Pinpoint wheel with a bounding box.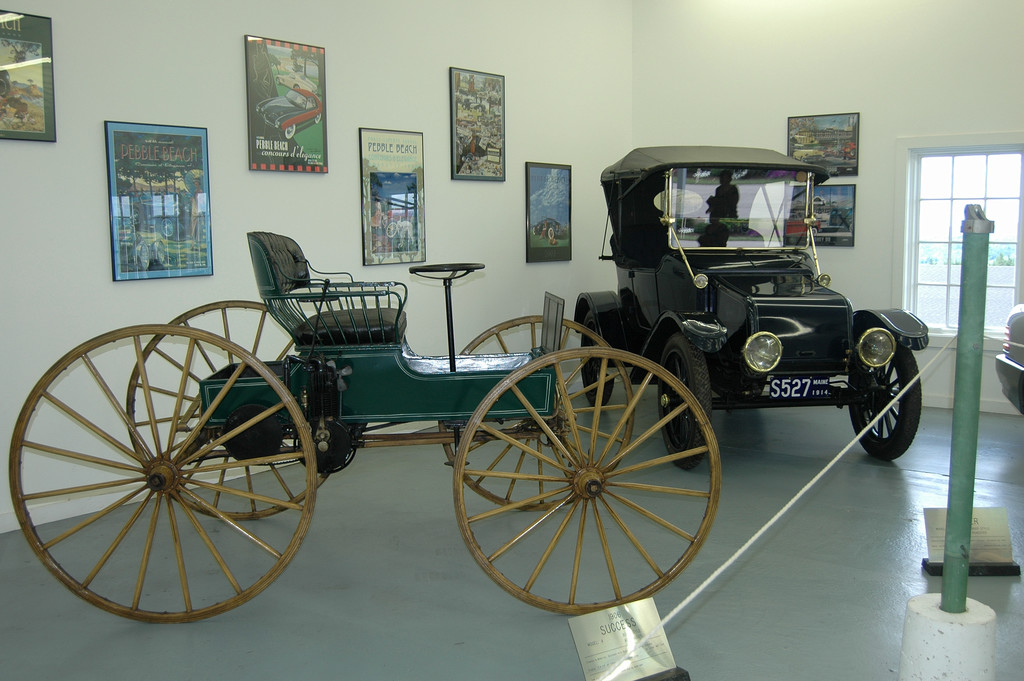
577, 318, 609, 413.
